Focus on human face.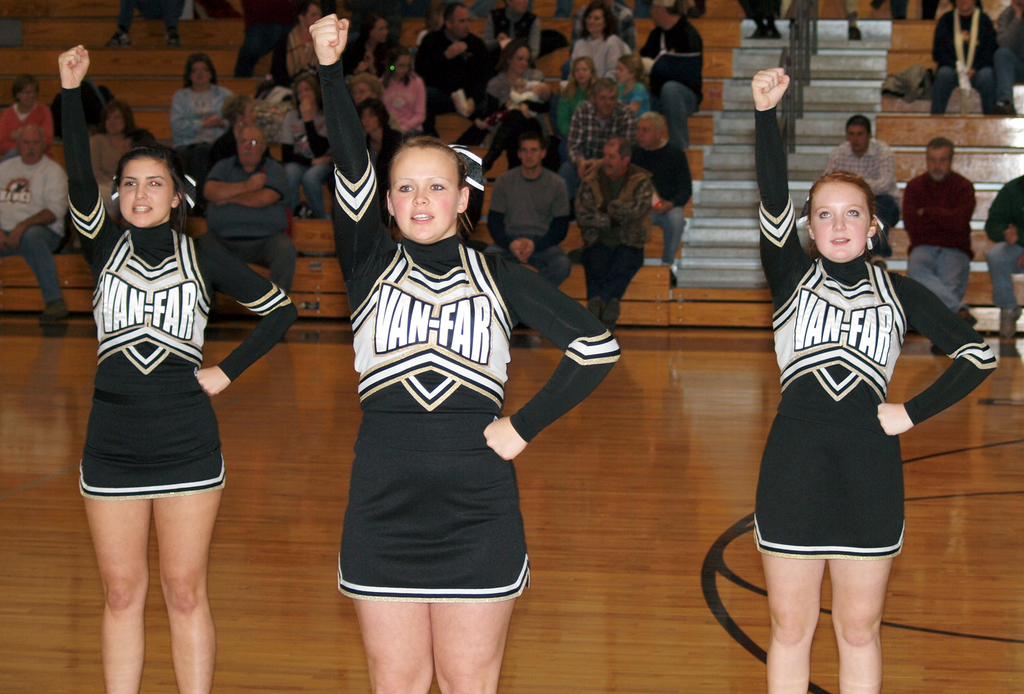
Focused at (x1=450, y1=0, x2=471, y2=38).
